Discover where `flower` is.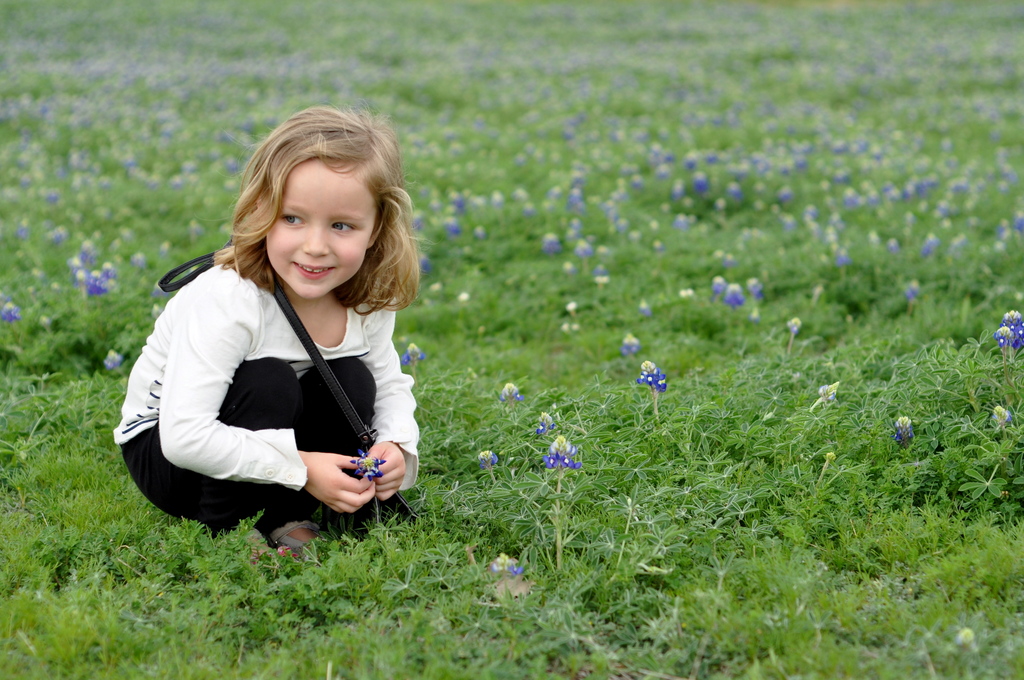
Discovered at <box>787,318,803,336</box>.
